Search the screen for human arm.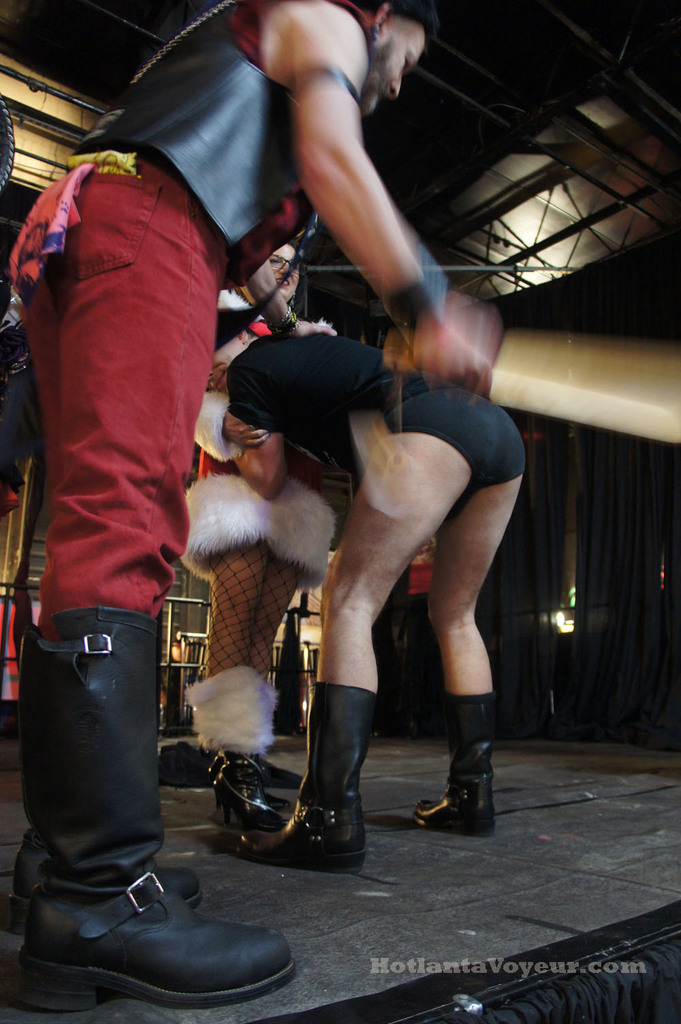
Found at 212 347 300 512.
